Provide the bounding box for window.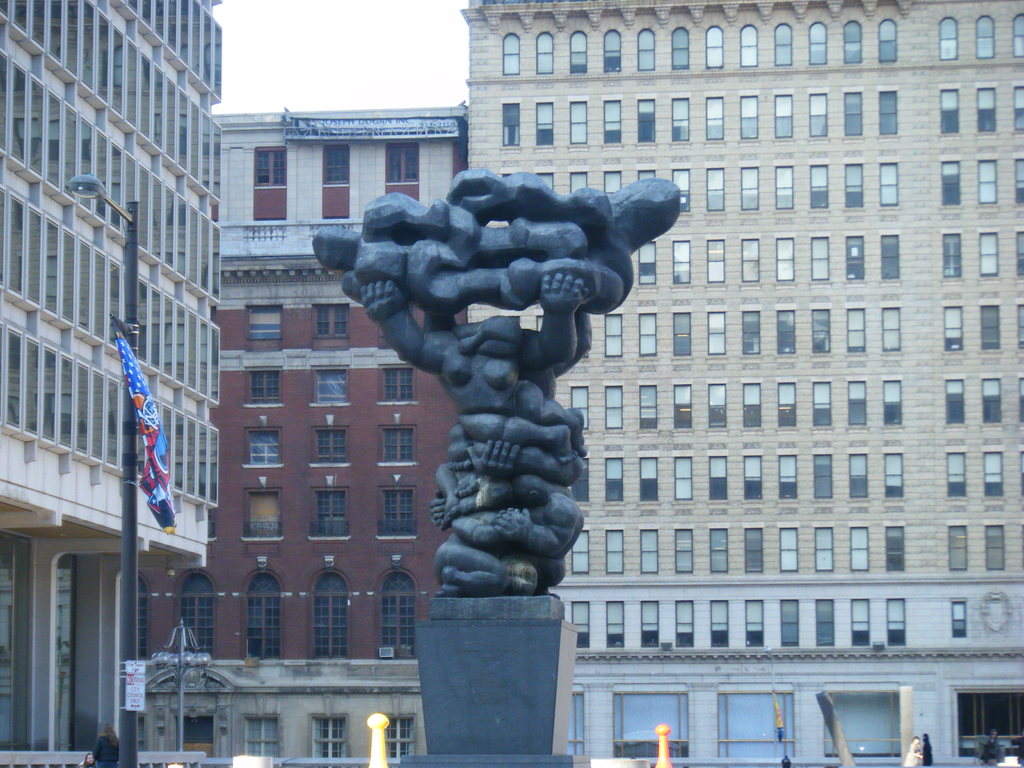
673, 379, 692, 428.
